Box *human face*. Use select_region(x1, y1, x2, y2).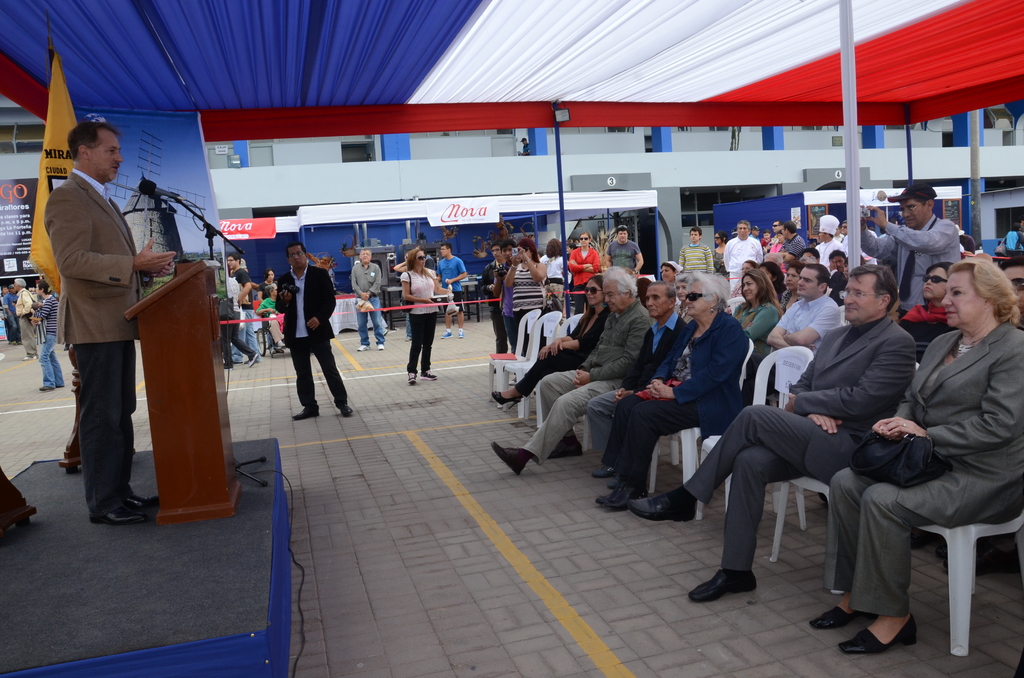
select_region(833, 256, 847, 269).
